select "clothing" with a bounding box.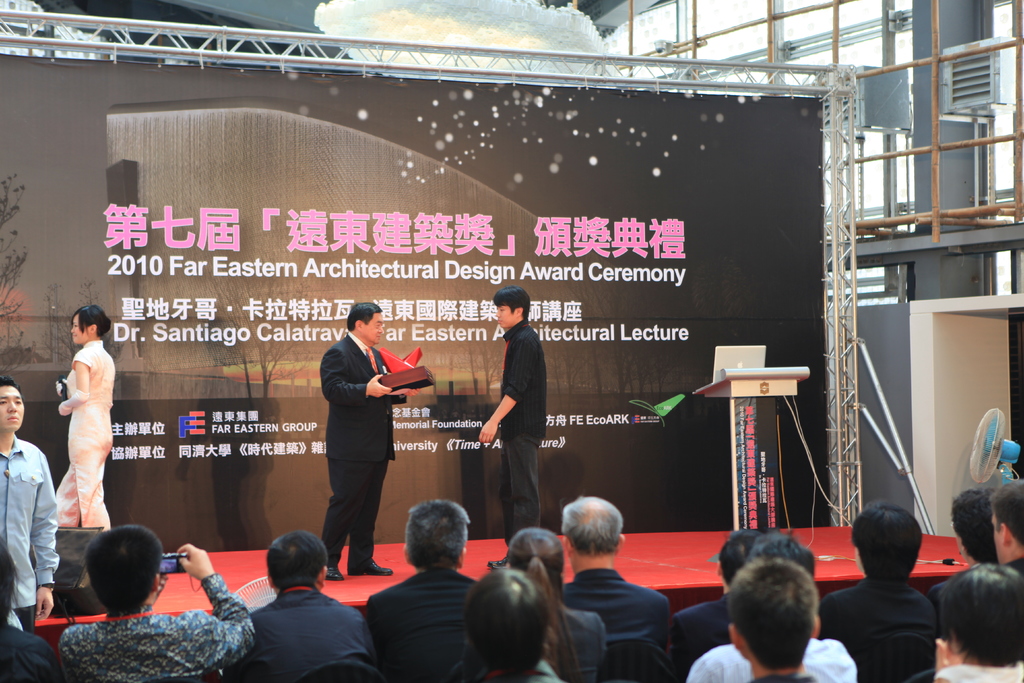
[x1=43, y1=336, x2=110, y2=536].
